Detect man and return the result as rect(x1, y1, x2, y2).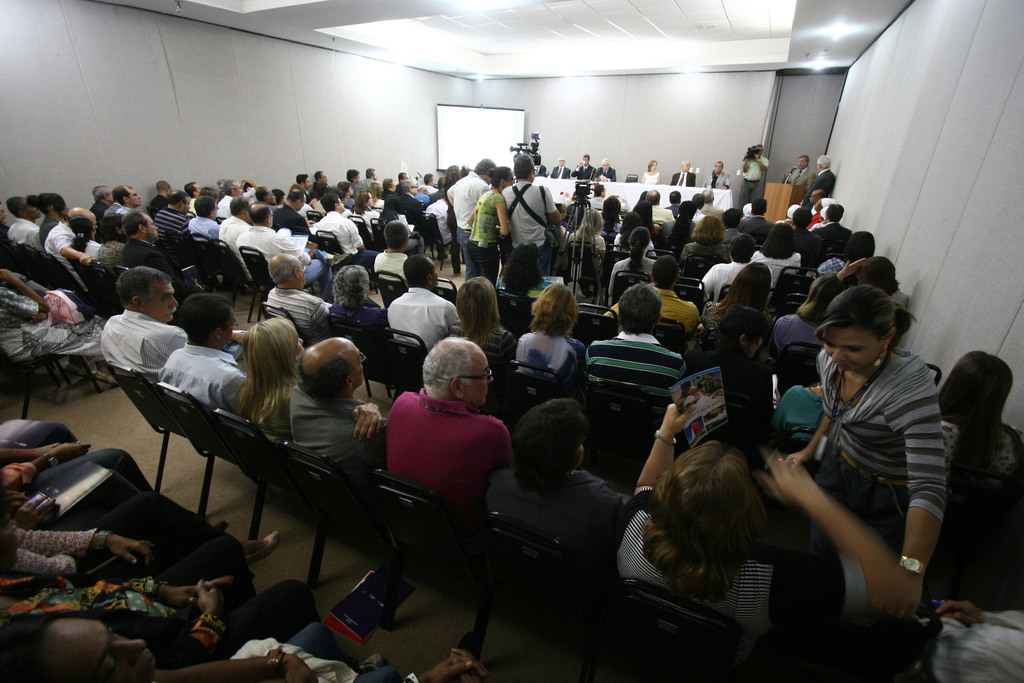
rect(253, 264, 326, 339).
